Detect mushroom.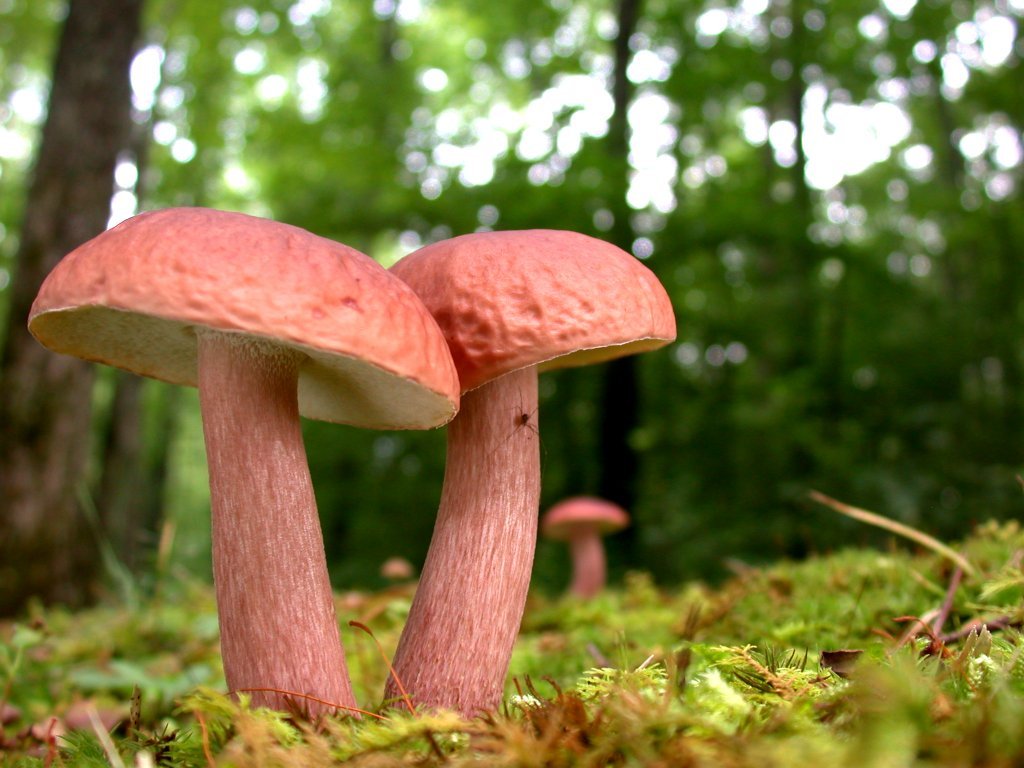
Detected at select_region(29, 200, 461, 718).
